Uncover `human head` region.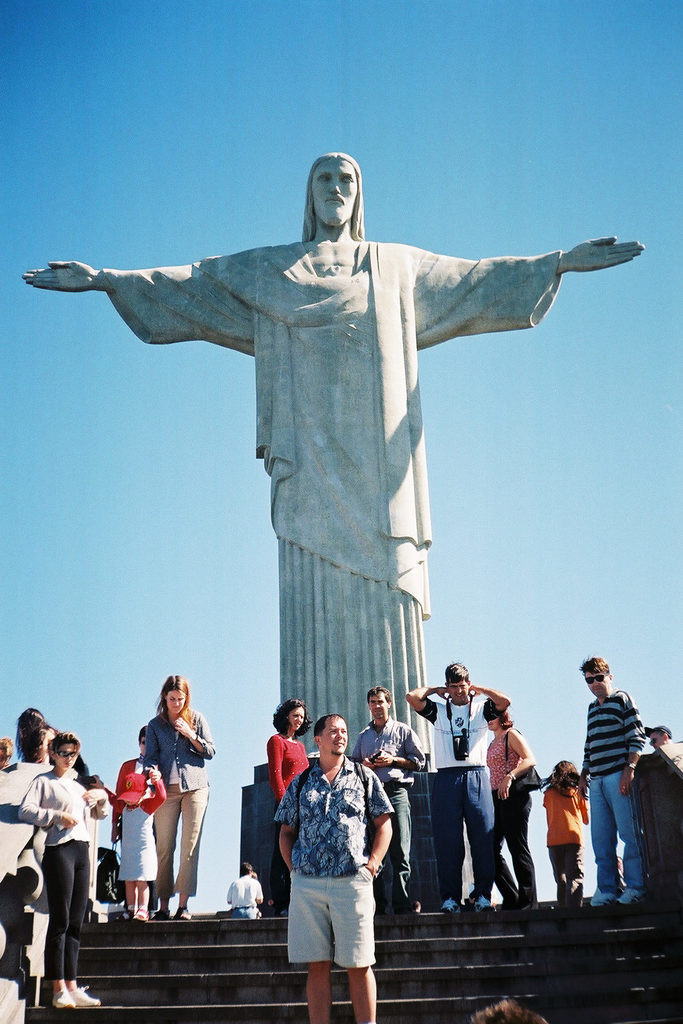
Uncovered: l=277, t=701, r=307, b=729.
